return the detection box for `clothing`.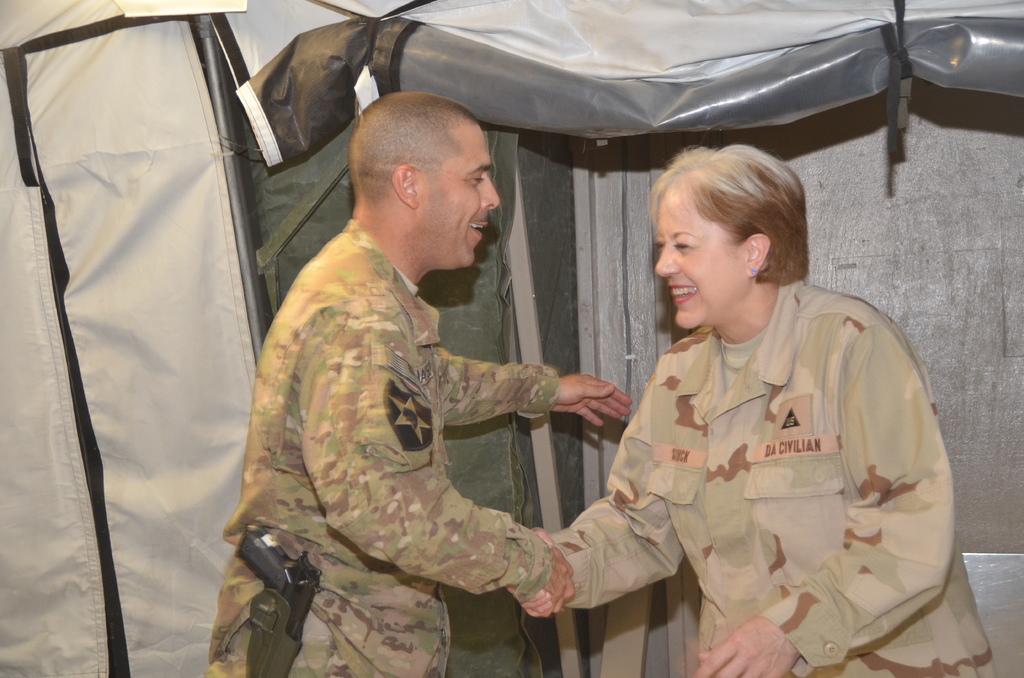
{"x1": 584, "y1": 245, "x2": 965, "y2": 654}.
